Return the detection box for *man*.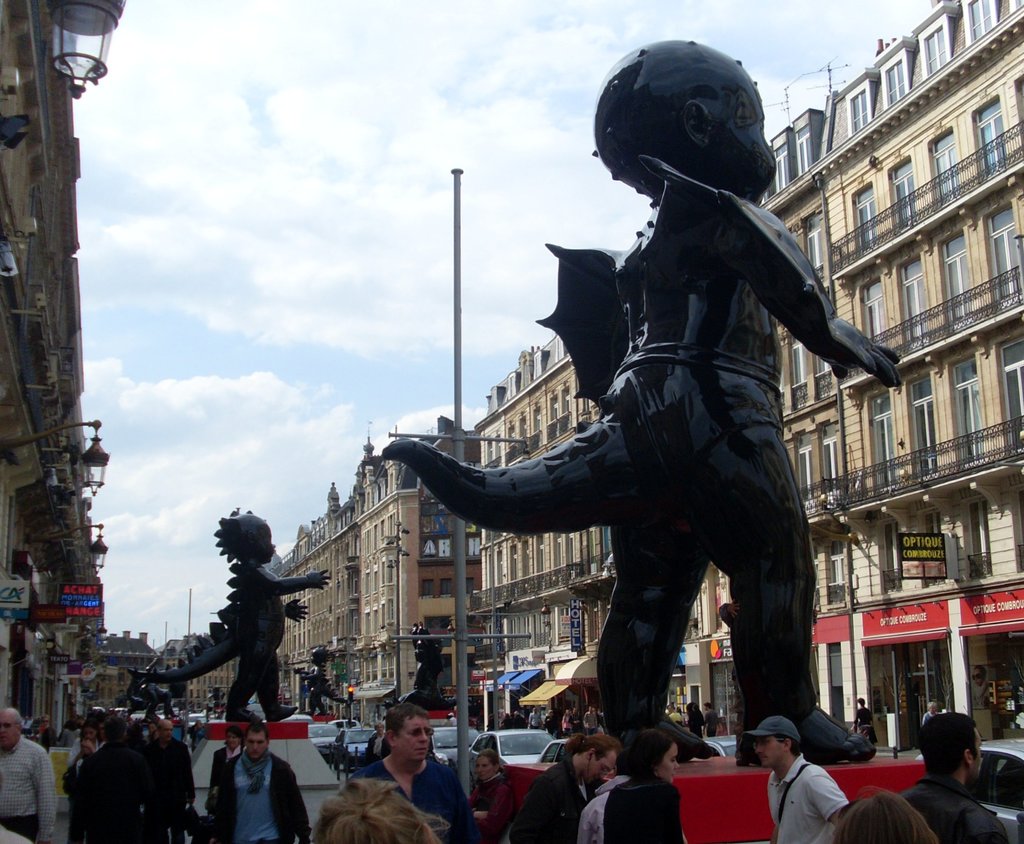
x1=150 y1=722 x2=196 y2=843.
